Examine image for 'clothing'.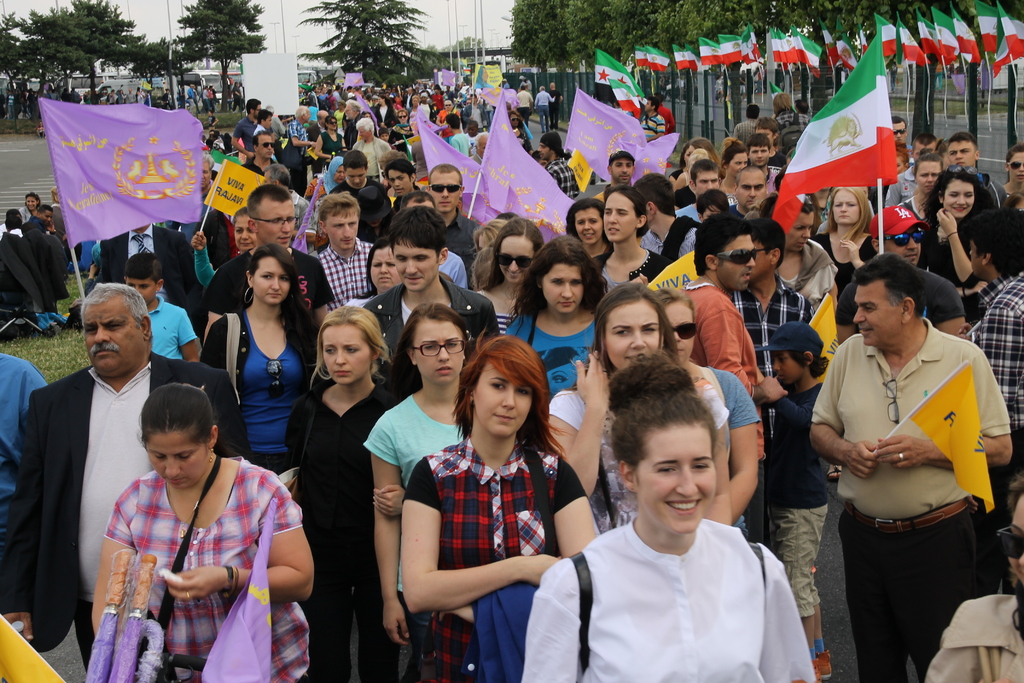
Examination result: select_region(450, 129, 468, 156).
